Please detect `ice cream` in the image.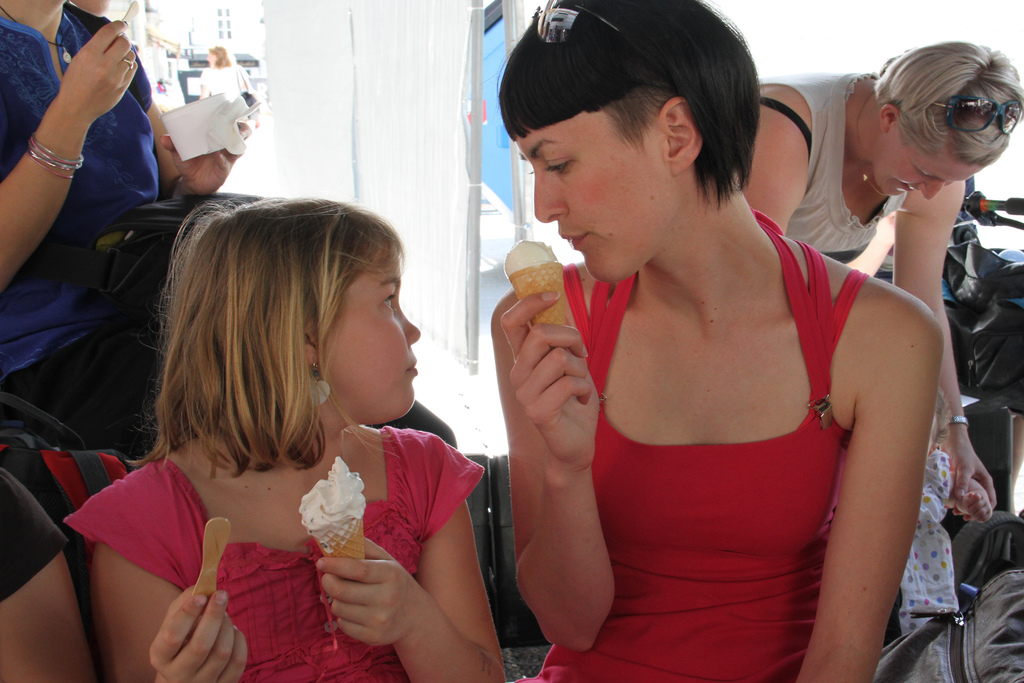
l=499, t=240, r=582, b=359.
